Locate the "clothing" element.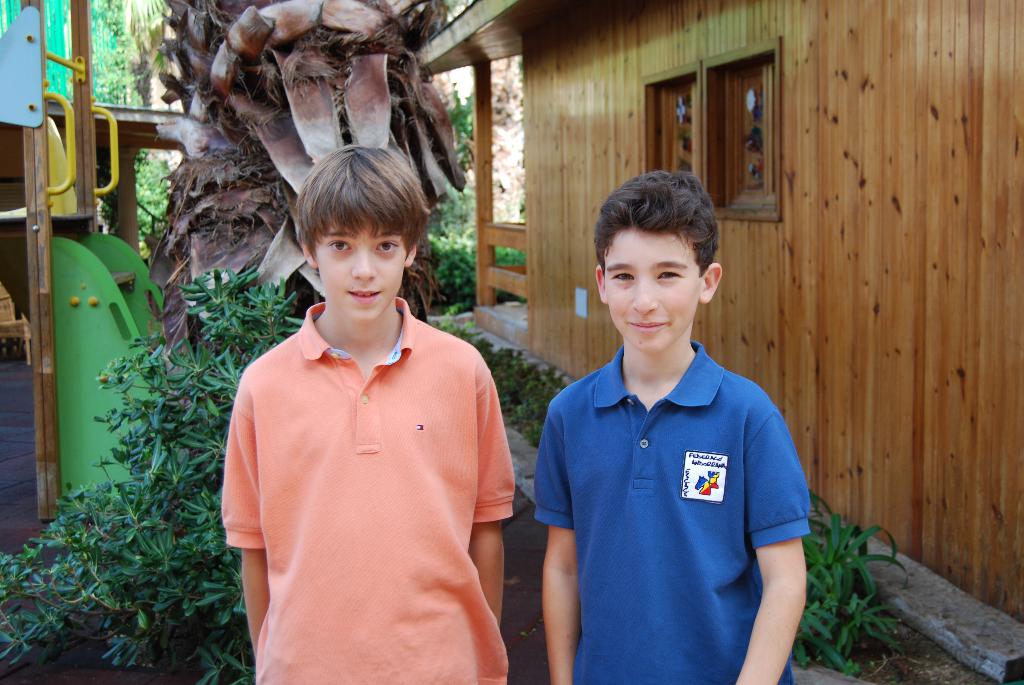
Element bbox: 232, 298, 518, 684.
